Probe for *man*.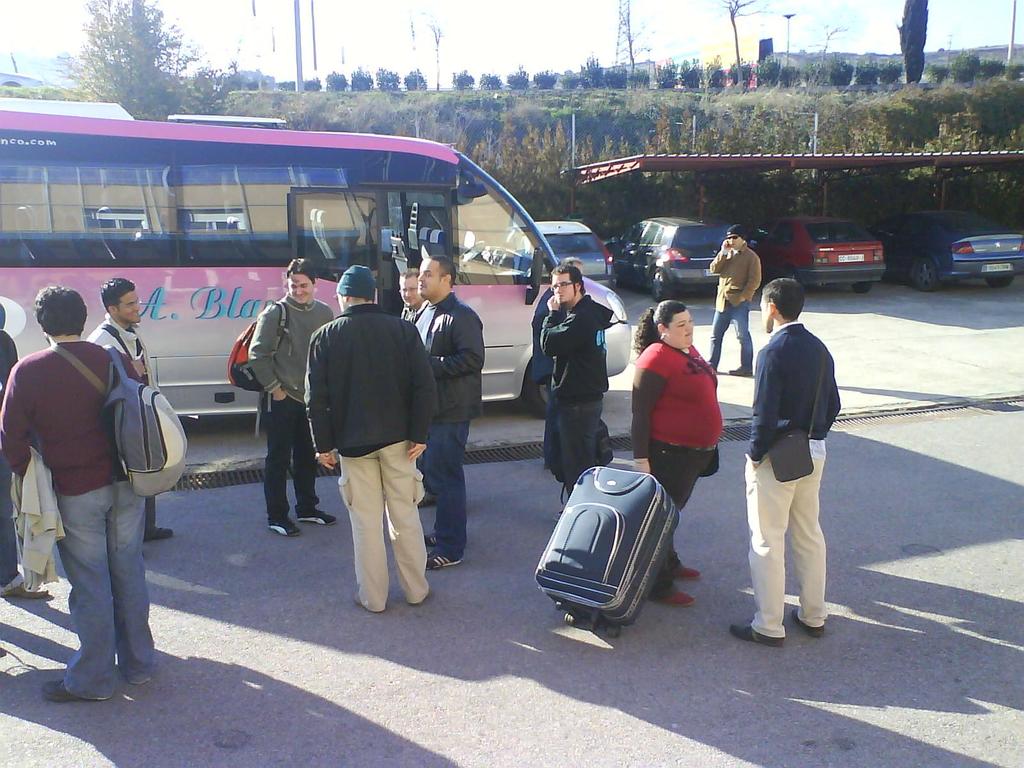
Probe result: box=[705, 229, 751, 373].
